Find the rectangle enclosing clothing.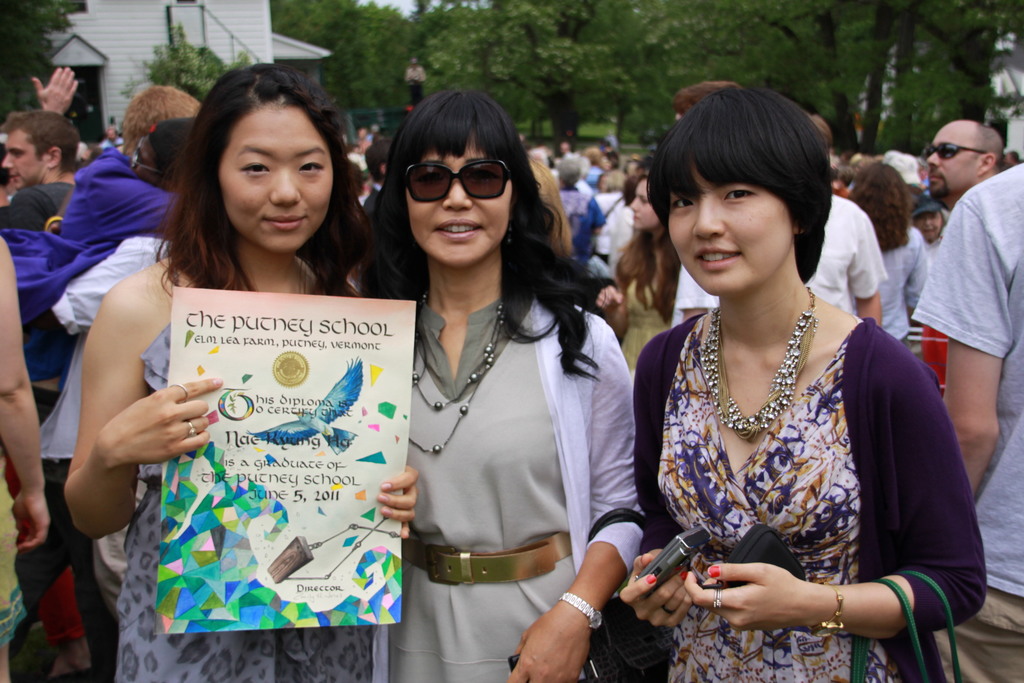
[876, 215, 936, 352].
